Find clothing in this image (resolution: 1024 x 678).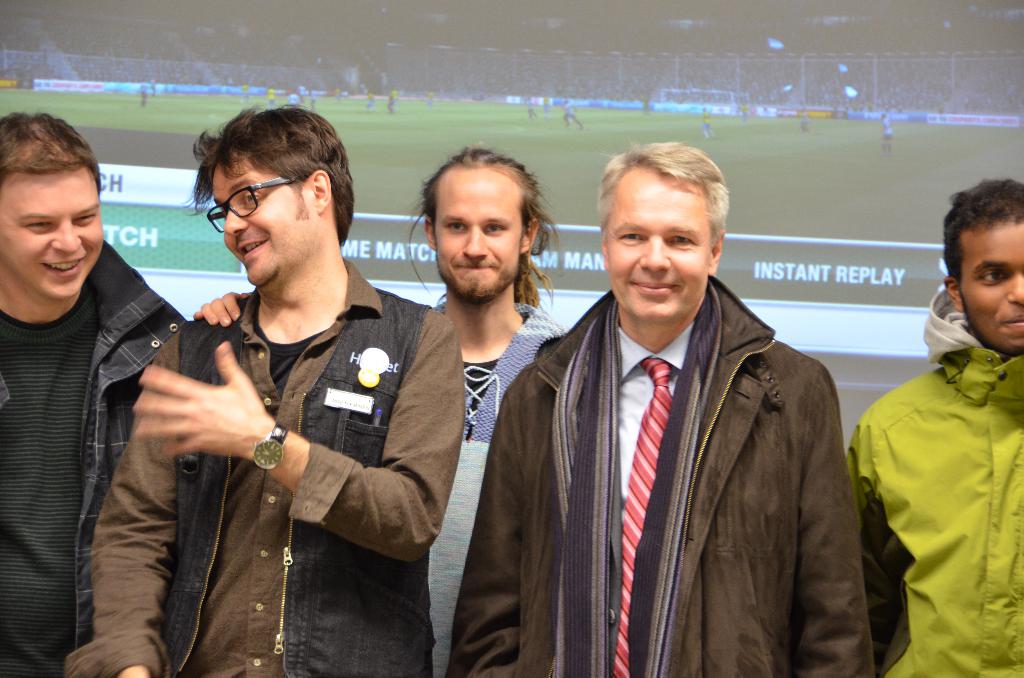
<region>427, 302, 566, 677</region>.
